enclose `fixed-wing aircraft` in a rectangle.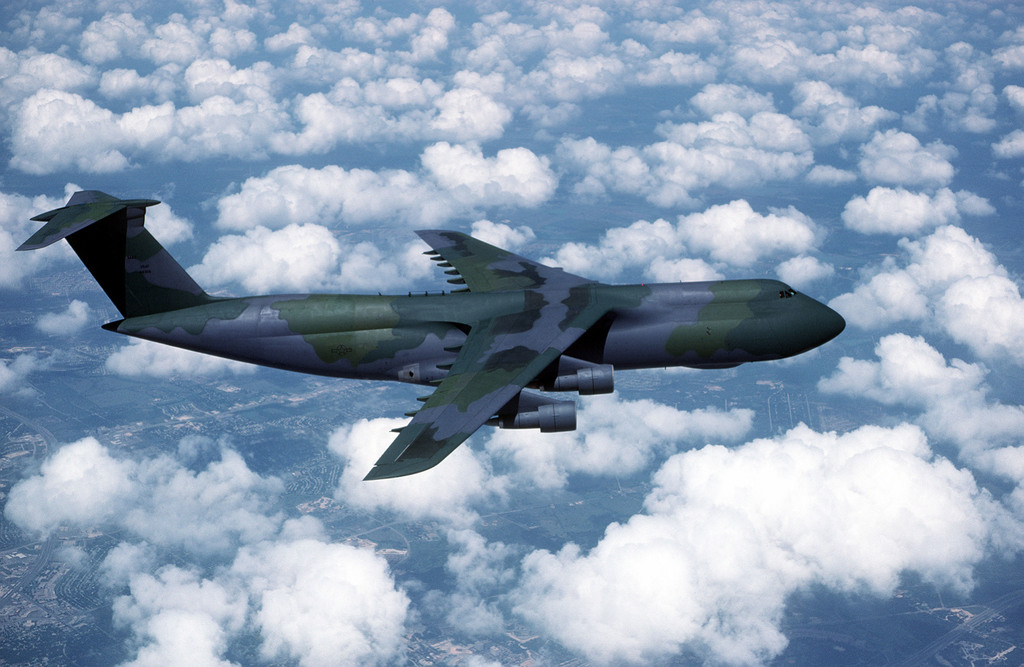
[17, 186, 858, 480].
